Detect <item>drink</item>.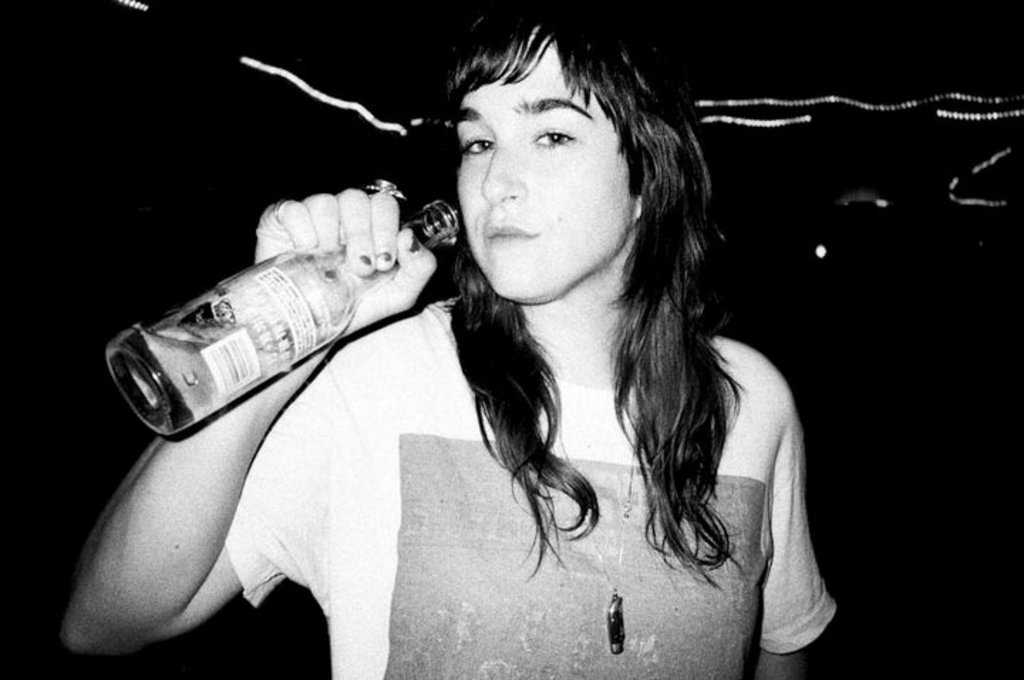
Detected at <box>124,175,418,442</box>.
